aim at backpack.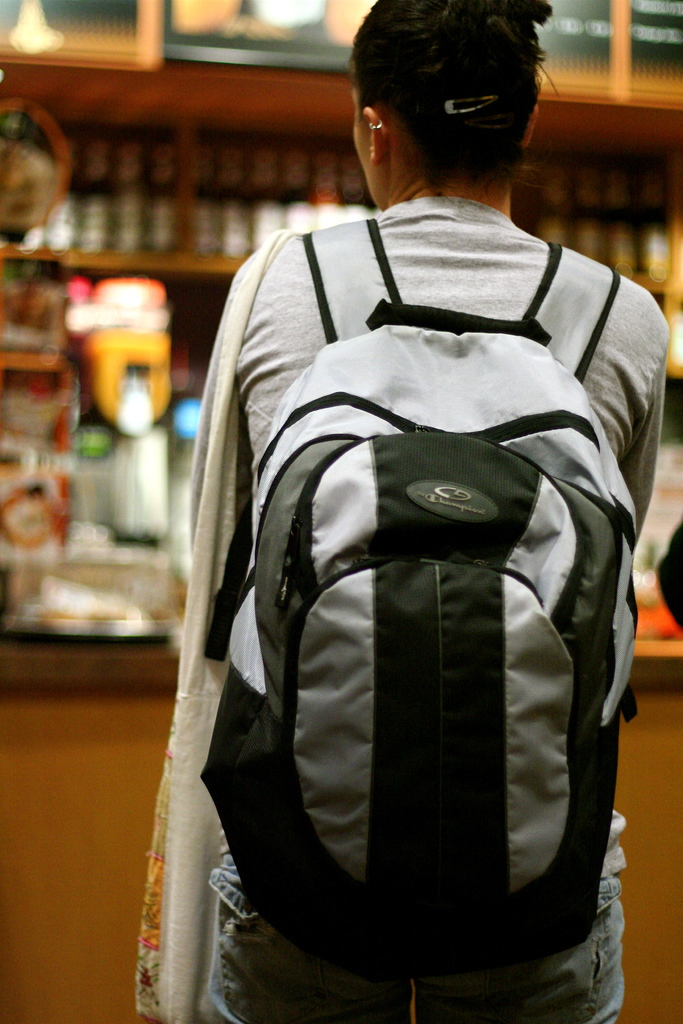
Aimed at 217,220,629,979.
